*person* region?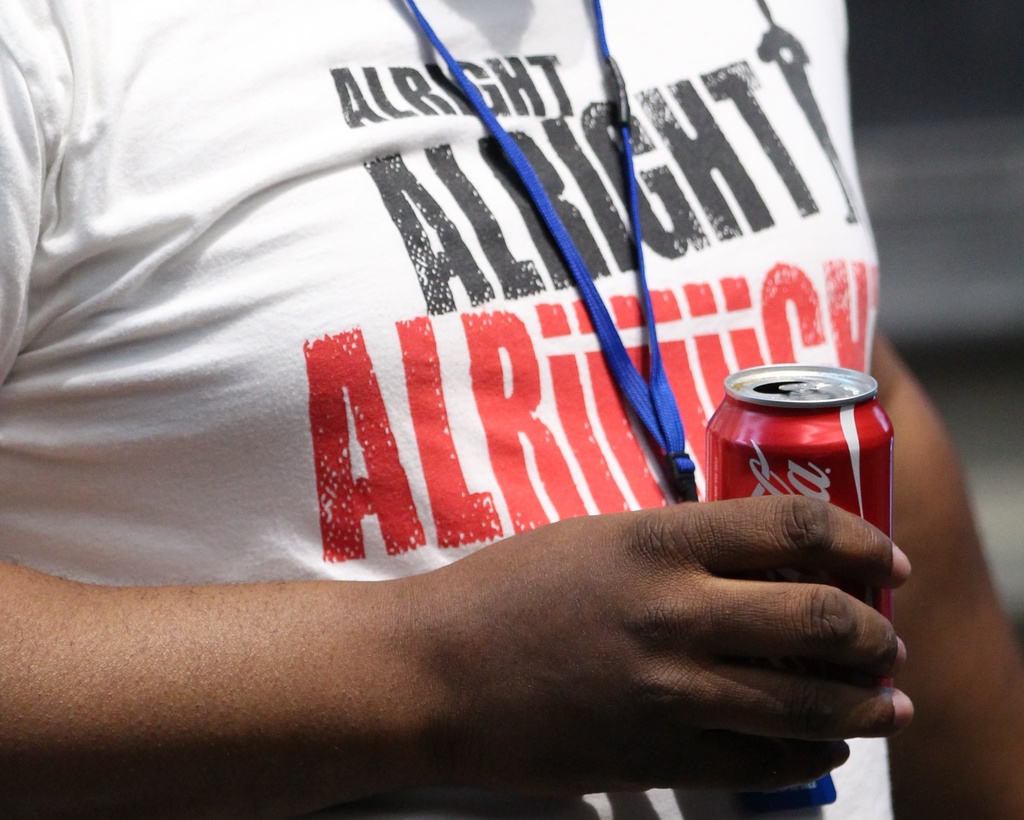
box(0, 0, 964, 774)
